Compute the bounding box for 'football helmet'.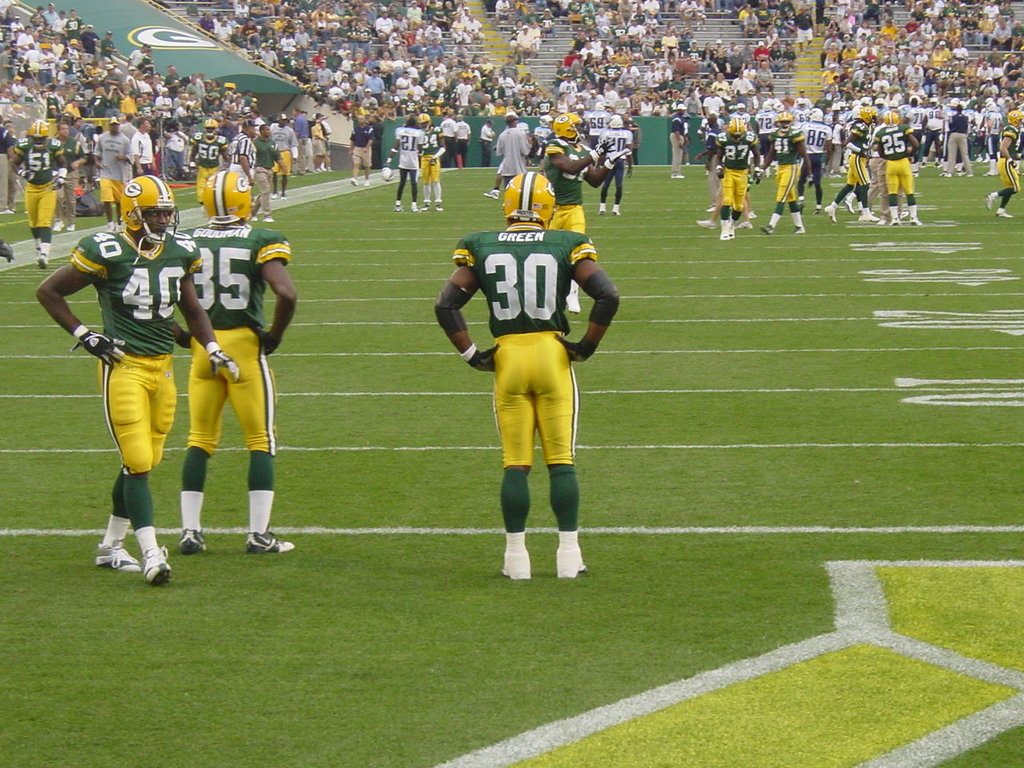
(left=878, top=105, right=900, bottom=128).
